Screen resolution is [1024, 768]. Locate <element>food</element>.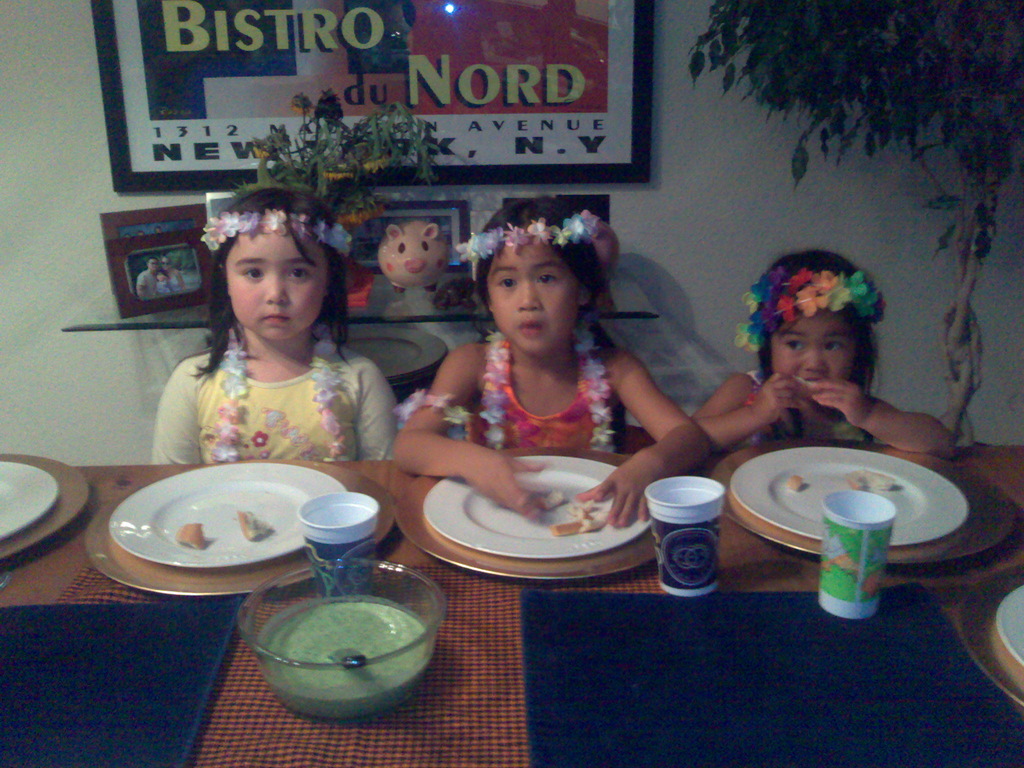
pyautogui.locateOnScreen(548, 501, 608, 542).
